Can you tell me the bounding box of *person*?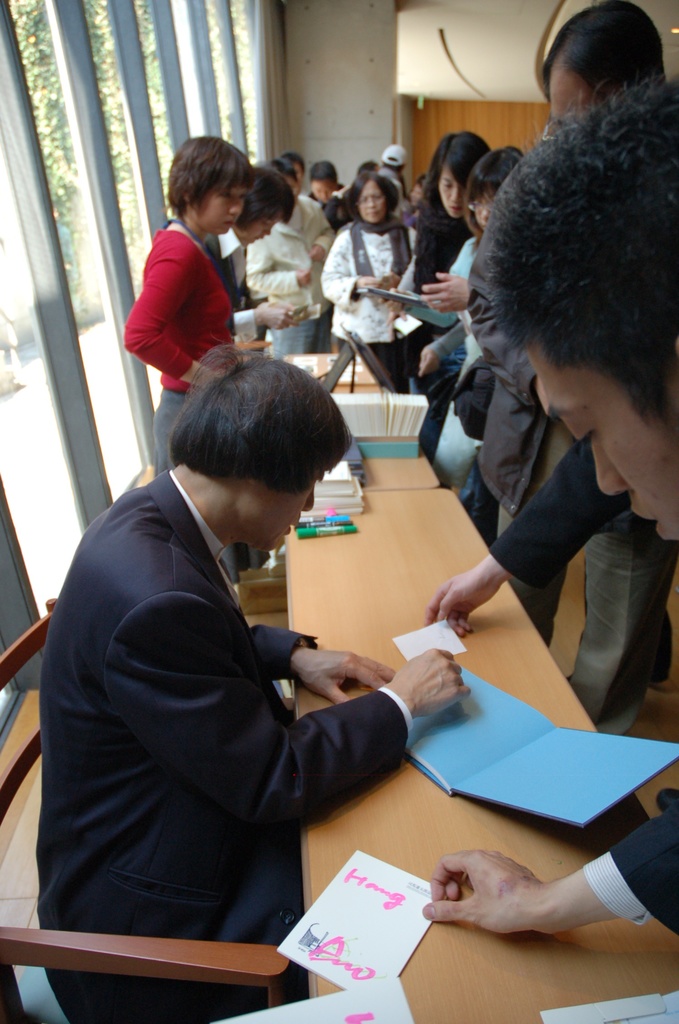
Rect(429, 80, 678, 951).
